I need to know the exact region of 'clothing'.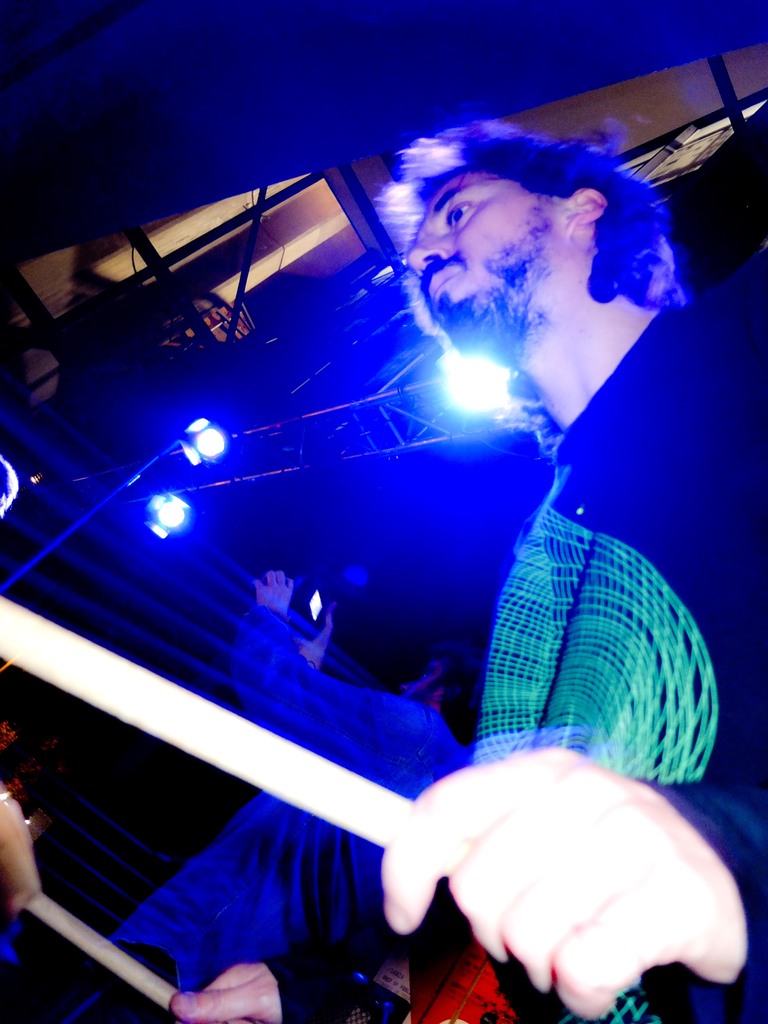
Region: bbox=(148, 142, 712, 1005).
